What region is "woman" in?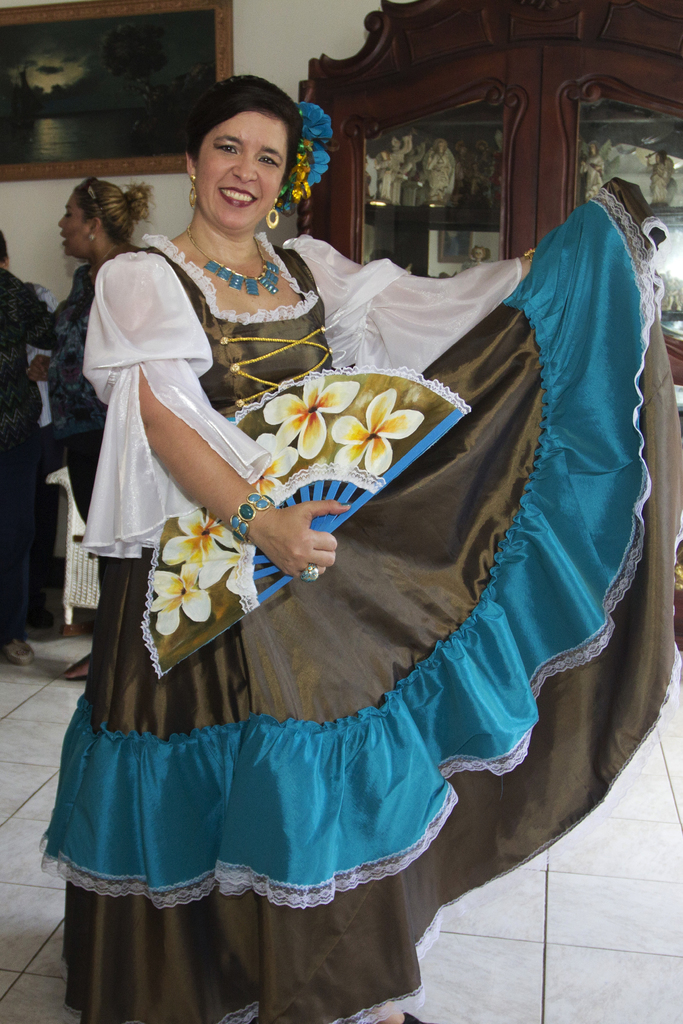
box=[0, 228, 55, 667].
